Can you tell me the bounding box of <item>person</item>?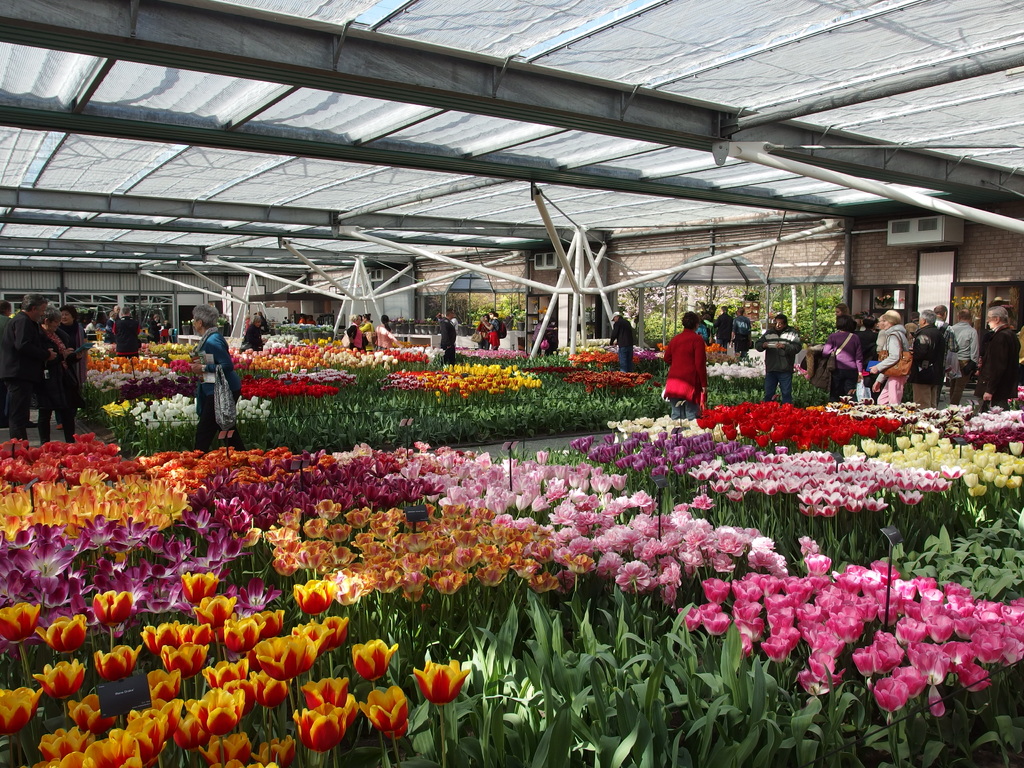
(x1=440, y1=306, x2=456, y2=364).
